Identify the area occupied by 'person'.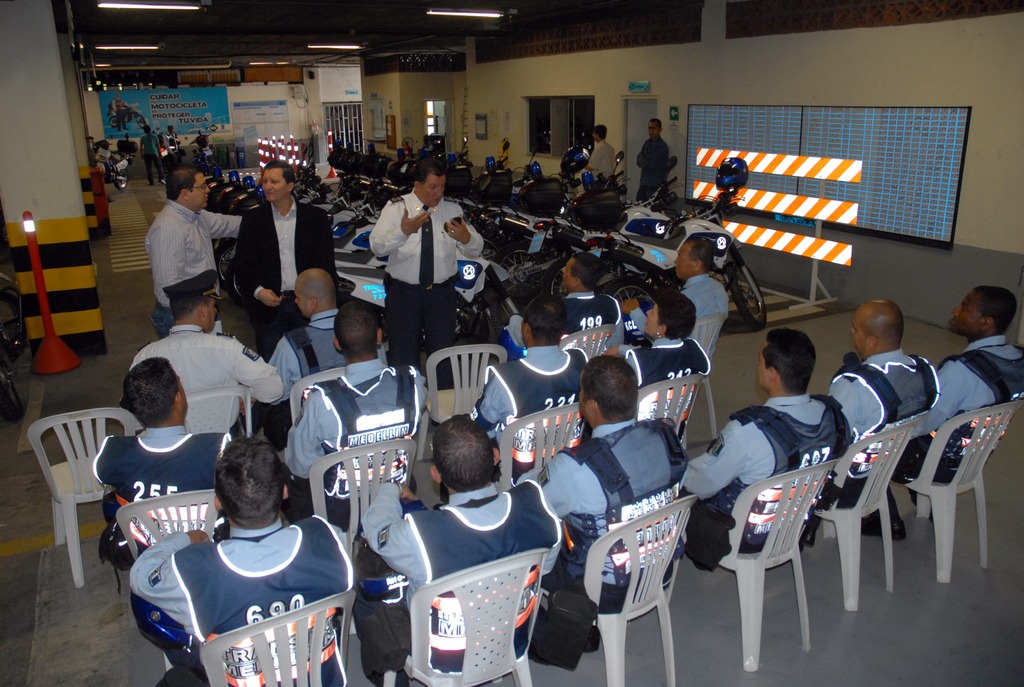
Area: <box>229,164,338,330</box>.
